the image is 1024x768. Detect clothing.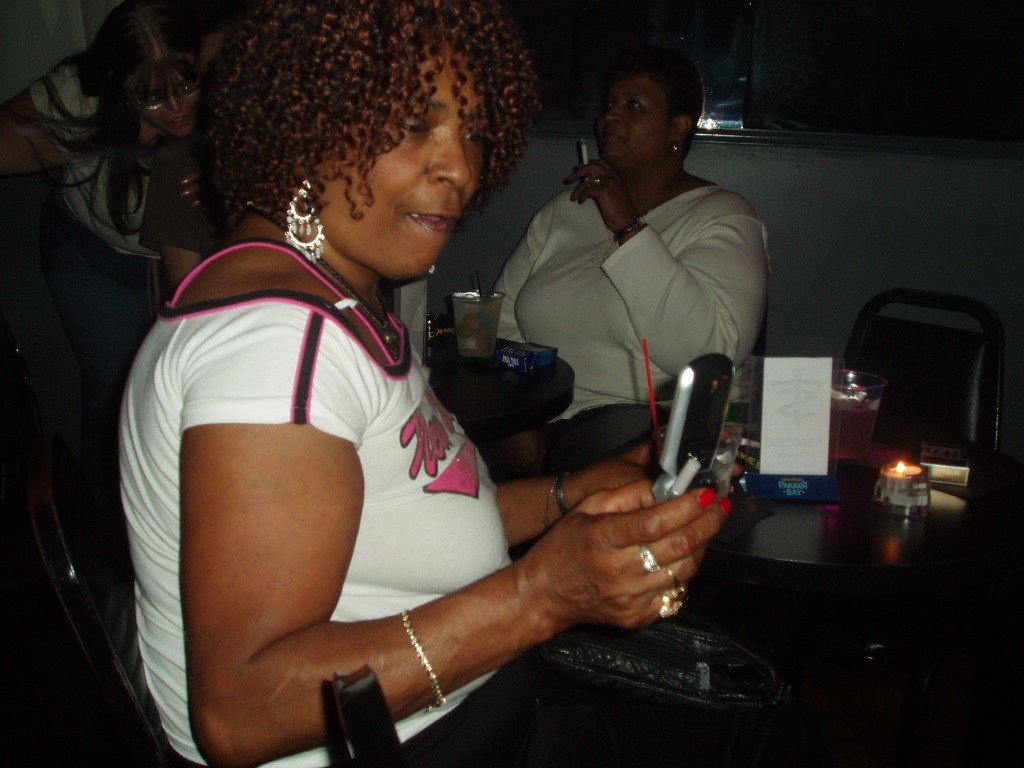
Detection: select_region(118, 192, 527, 691).
